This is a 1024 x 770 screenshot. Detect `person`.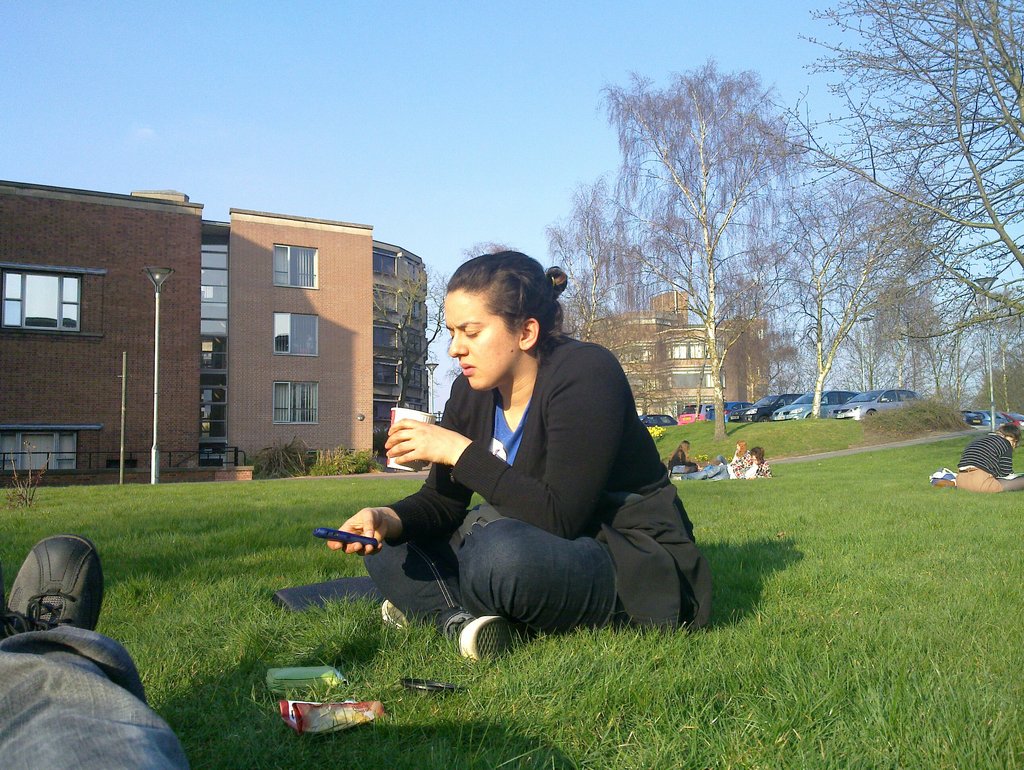
l=673, t=444, r=772, b=480.
